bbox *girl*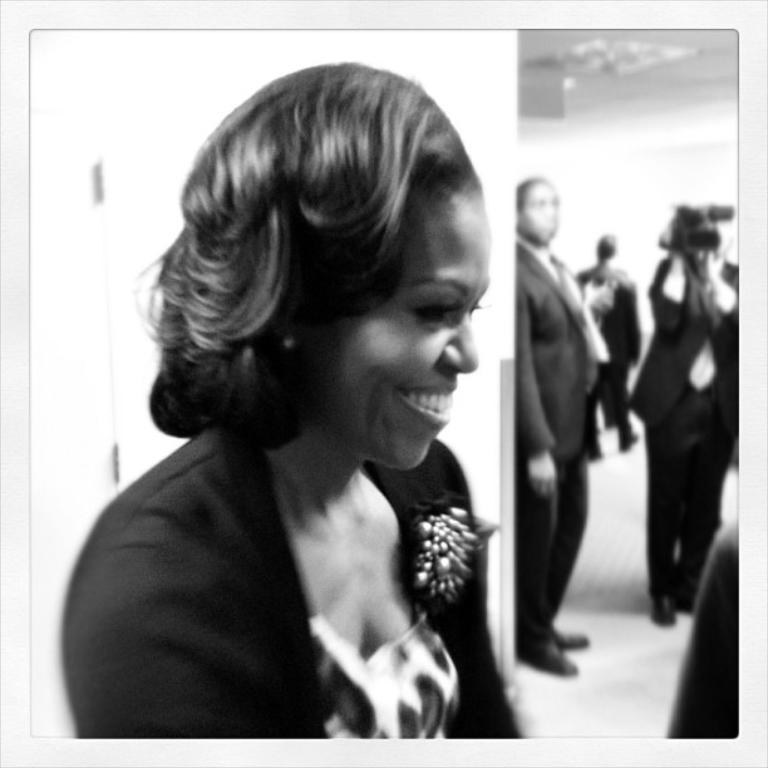
l=58, t=56, r=526, b=749
